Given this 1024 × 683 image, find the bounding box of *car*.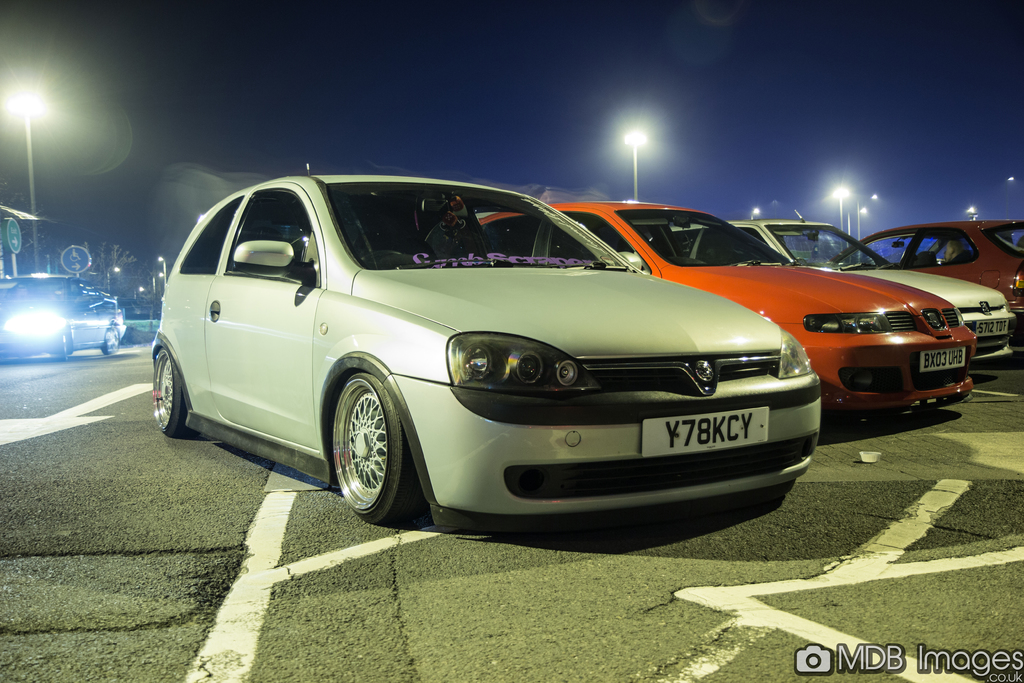
bbox=[0, 270, 132, 359].
